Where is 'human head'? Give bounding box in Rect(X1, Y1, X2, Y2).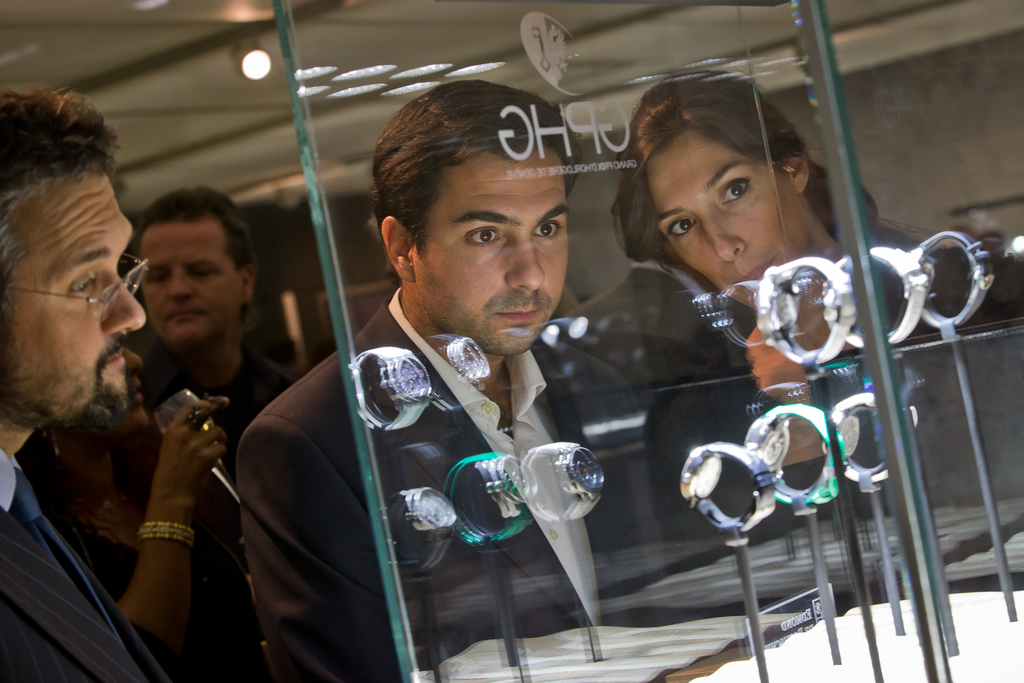
Rect(377, 78, 586, 349).
